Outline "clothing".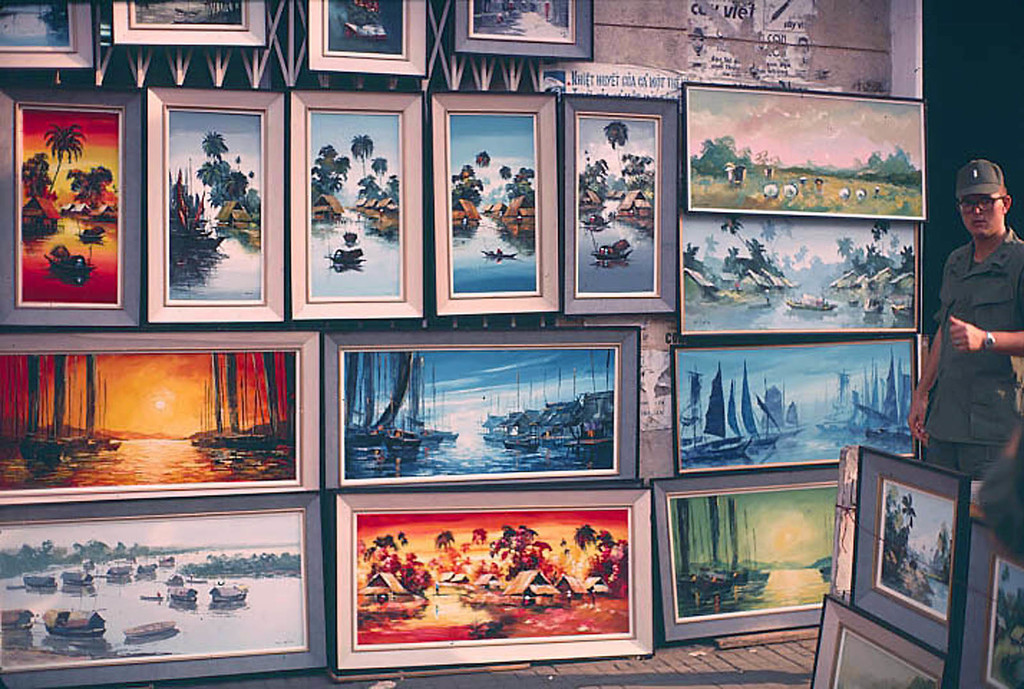
Outline: x1=911, y1=200, x2=1016, y2=485.
